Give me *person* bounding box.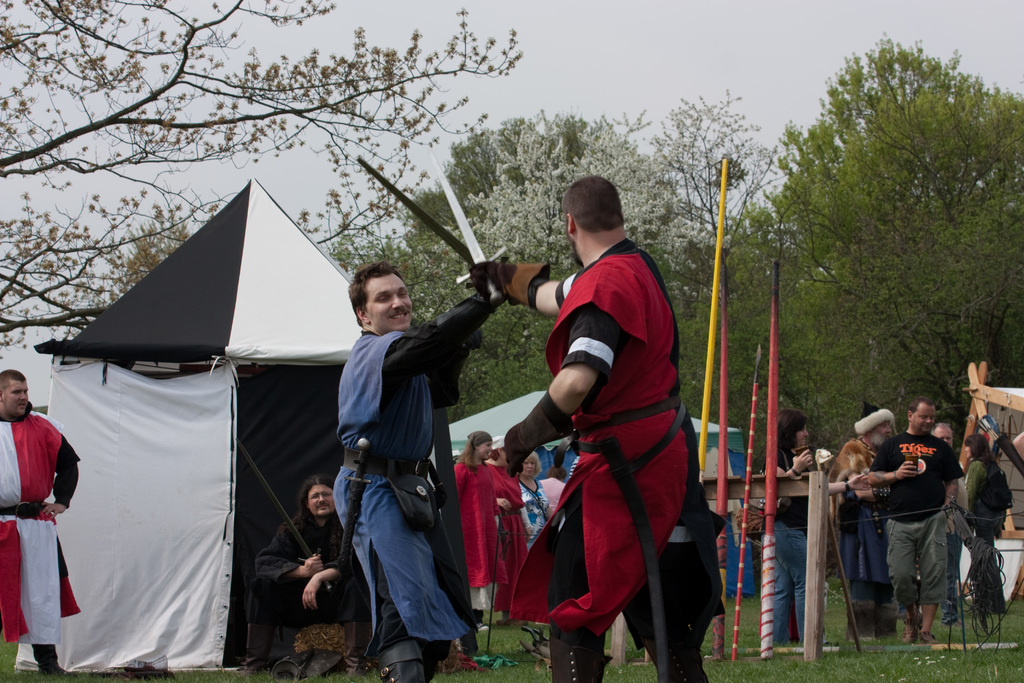
l=756, t=407, r=828, b=655.
